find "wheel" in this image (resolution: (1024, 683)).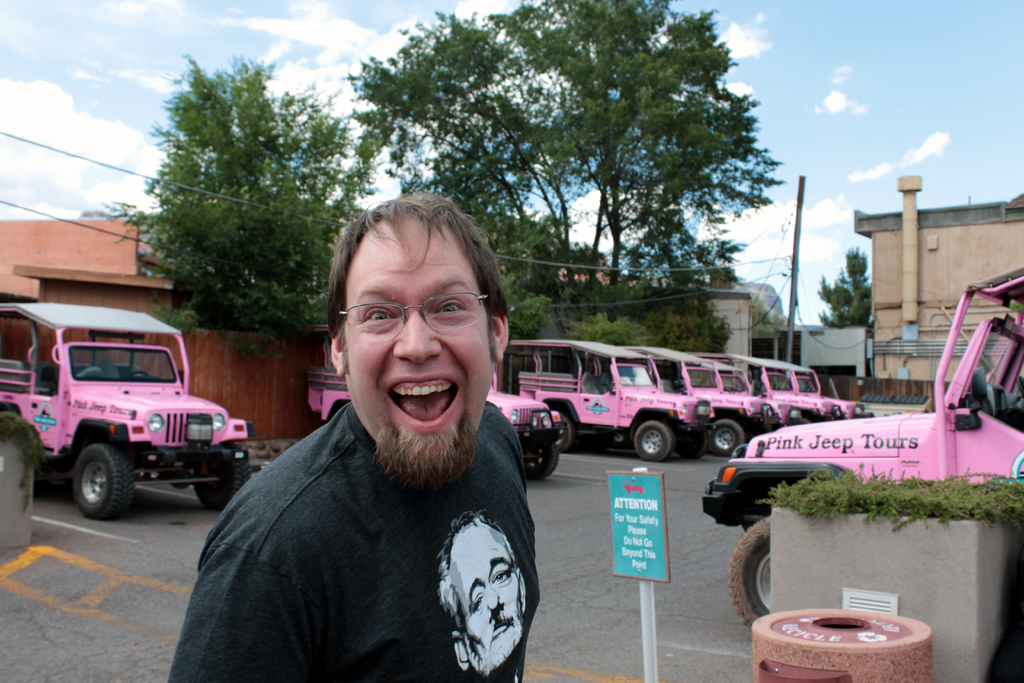
(729, 518, 771, 629).
